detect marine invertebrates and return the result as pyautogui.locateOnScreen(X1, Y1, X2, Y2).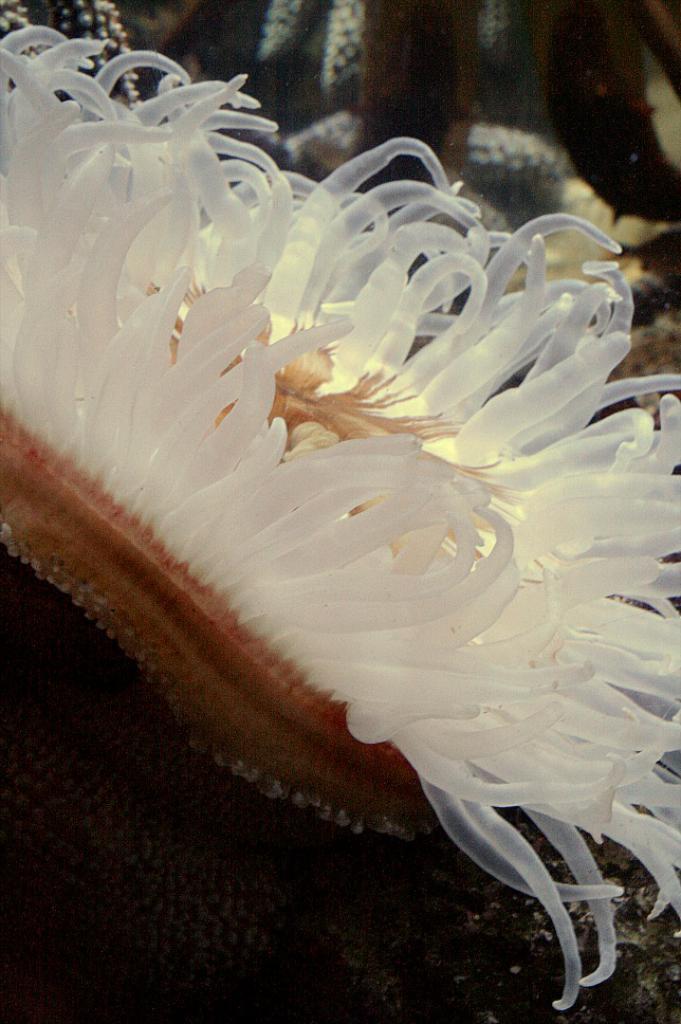
pyautogui.locateOnScreen(0, 20, 680, 1014).
